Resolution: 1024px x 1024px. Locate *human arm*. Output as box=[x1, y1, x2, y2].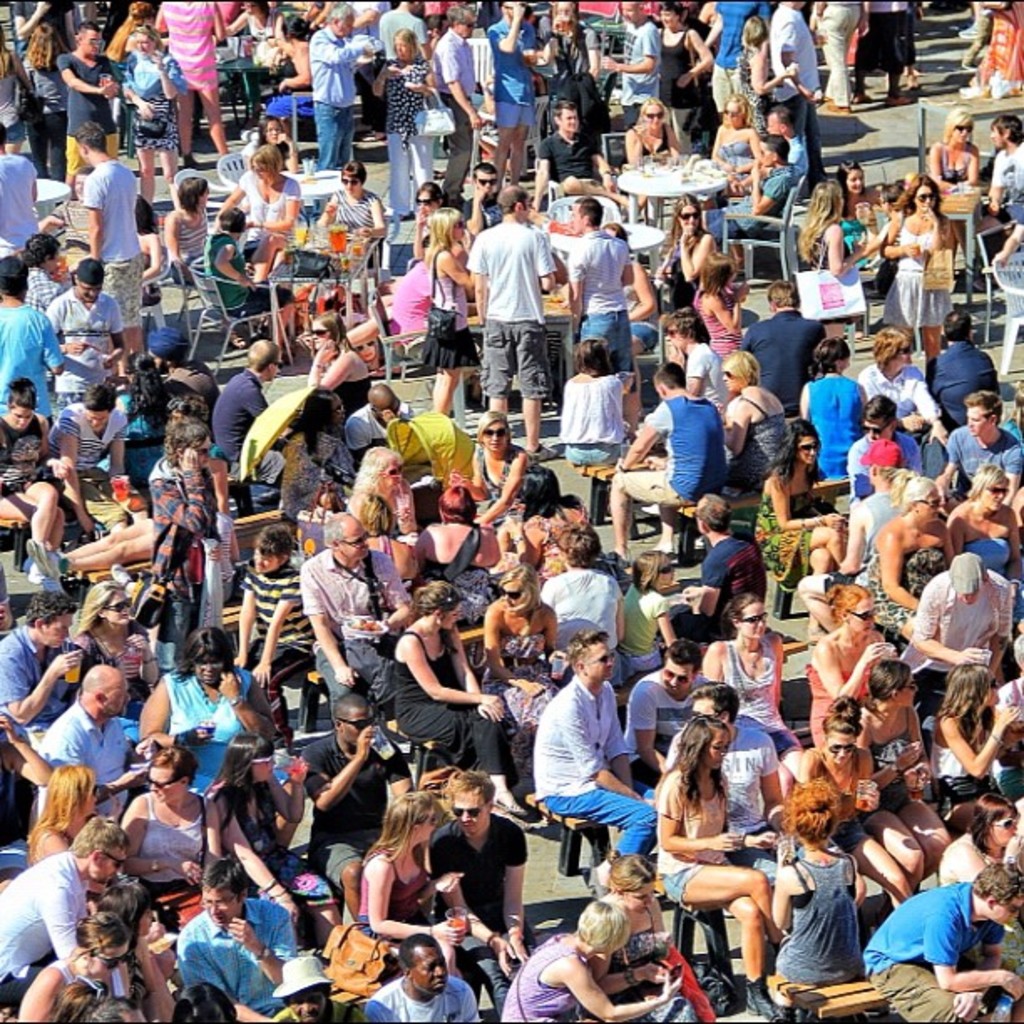
box=[527, 141, 550, 212].
